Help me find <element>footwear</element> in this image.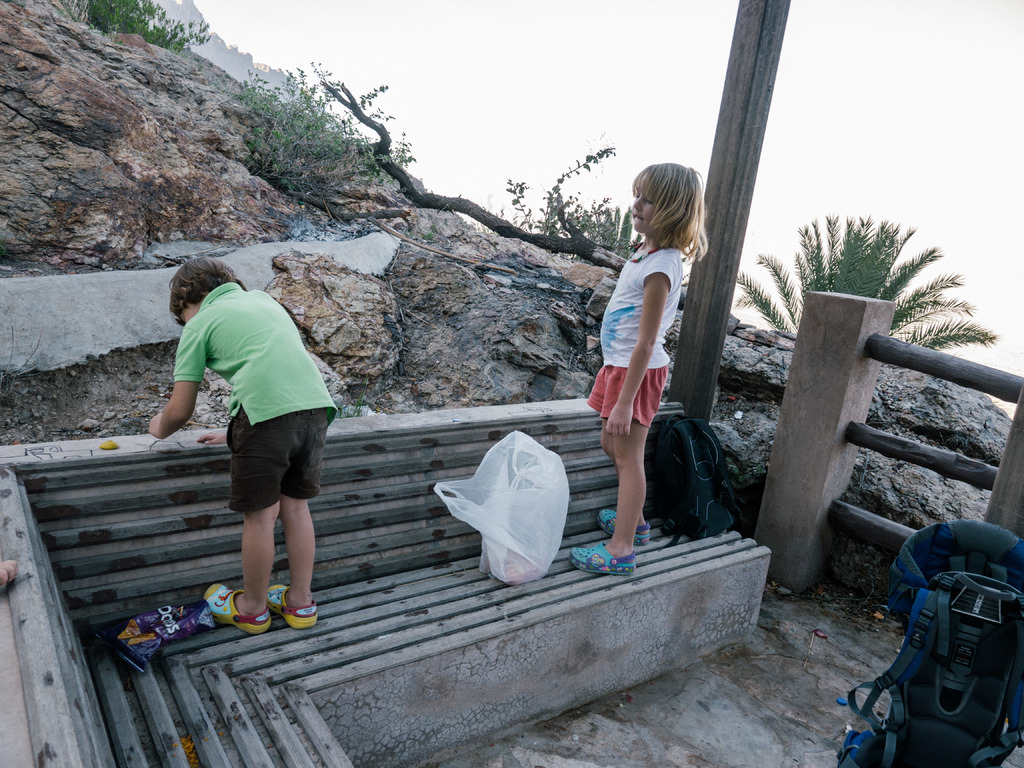
Found it: {"x1": 570, "y1": 538, "x2": 635, "y2": 575}.
